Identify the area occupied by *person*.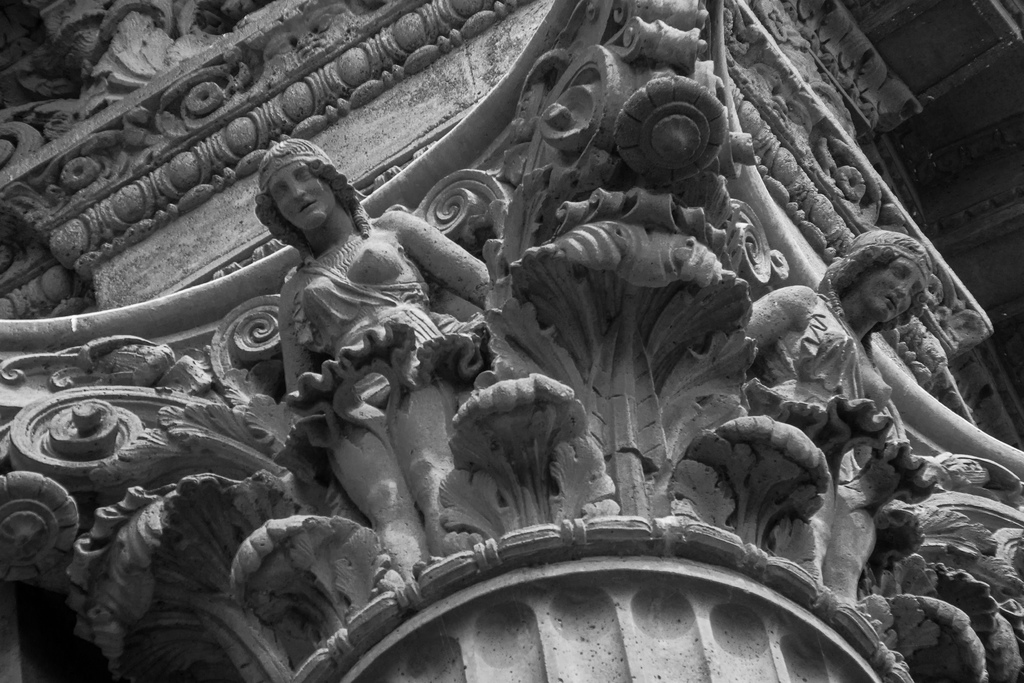
Area: (269, 138, 505, 607).
